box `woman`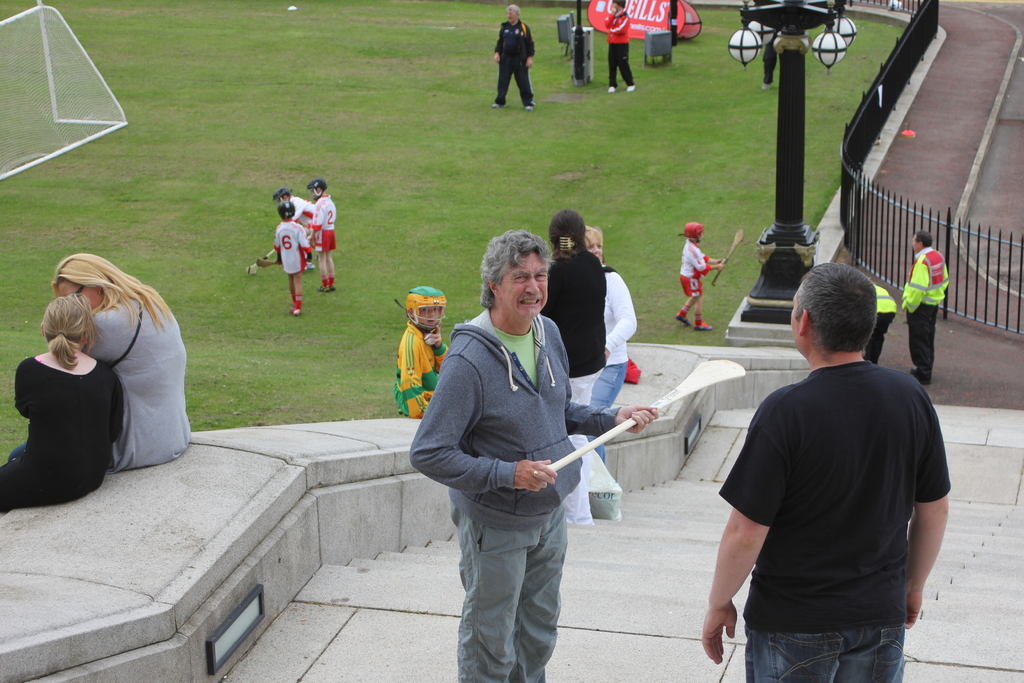
x1=0 y1=295 x2=128 y2=522
